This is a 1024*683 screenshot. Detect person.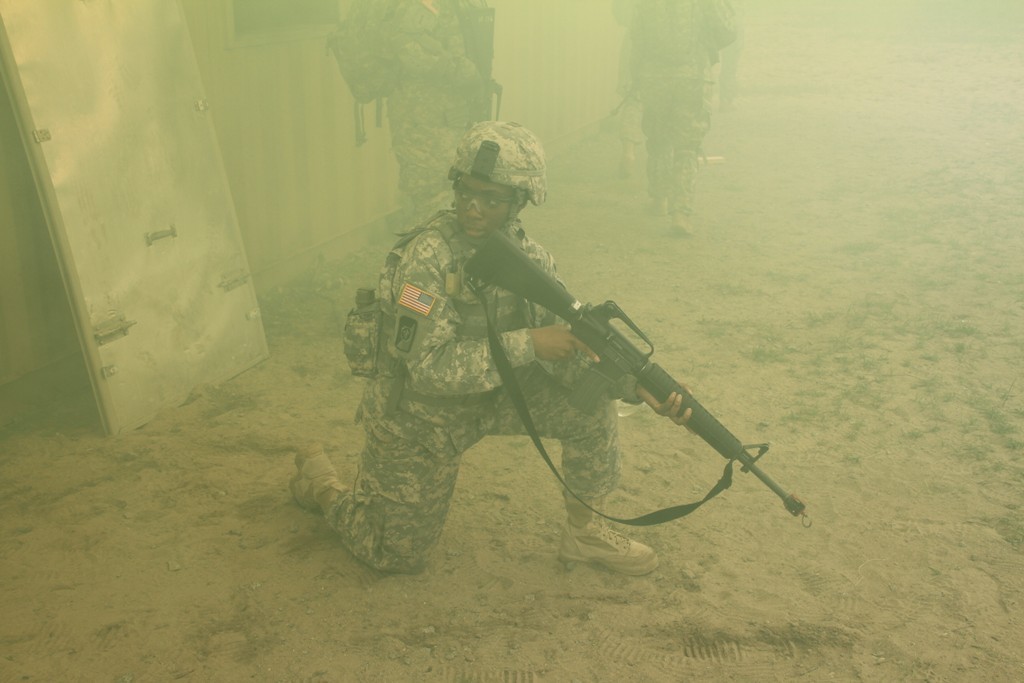
crop(618, 0, 740, 240).
